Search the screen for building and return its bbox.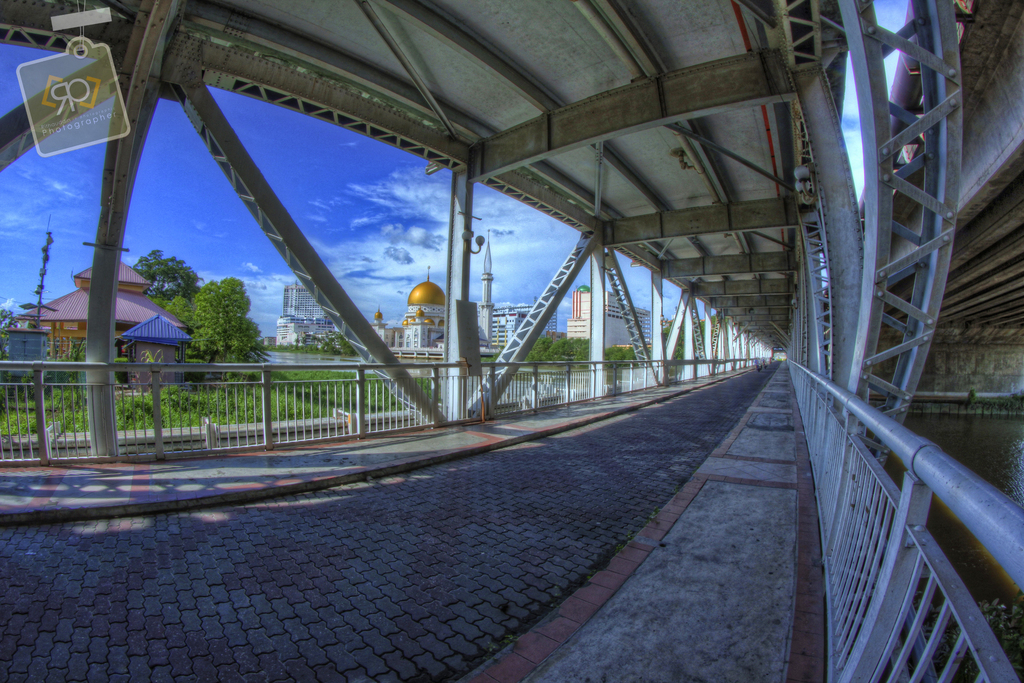
Found: 477 309 531 349.
